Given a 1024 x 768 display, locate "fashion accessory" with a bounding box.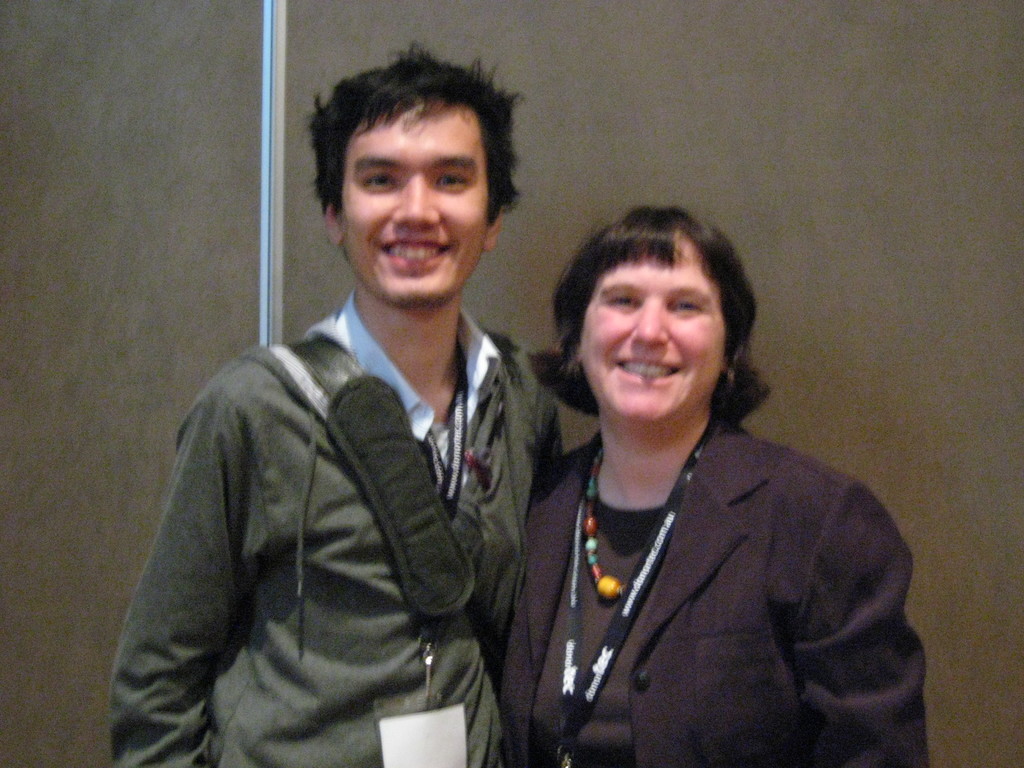
Located: region(277, 325, 518, 764).
